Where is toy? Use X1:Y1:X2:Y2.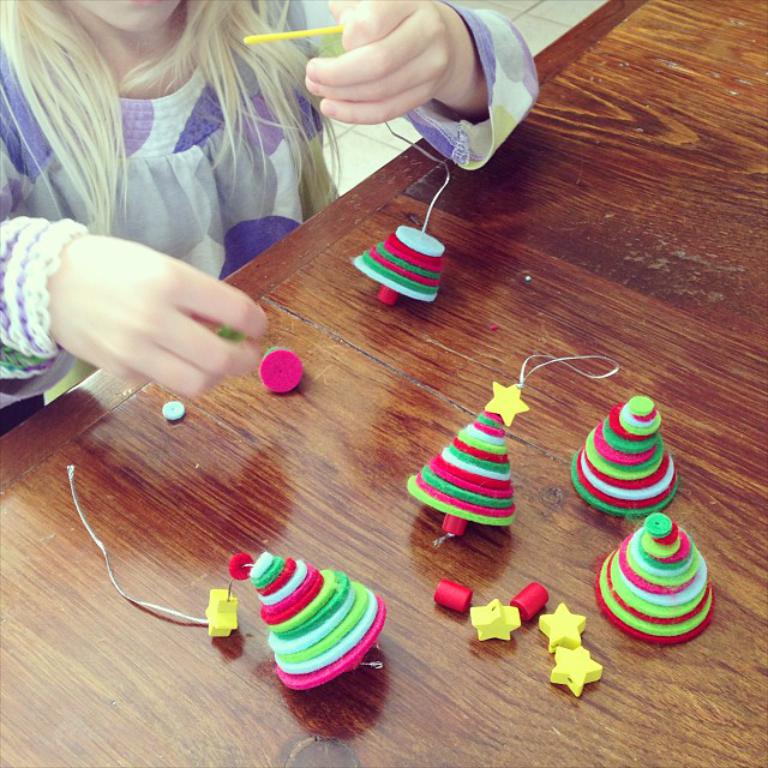
230:553:386:691.
